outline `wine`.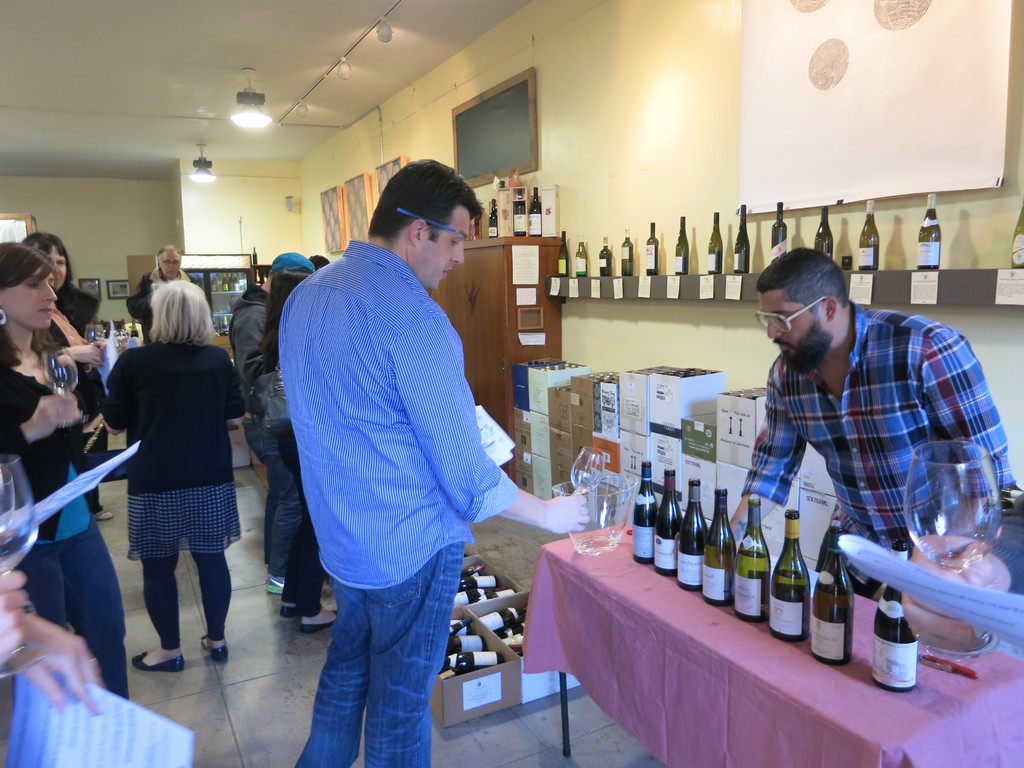
Outline: [558,229,569,277].
